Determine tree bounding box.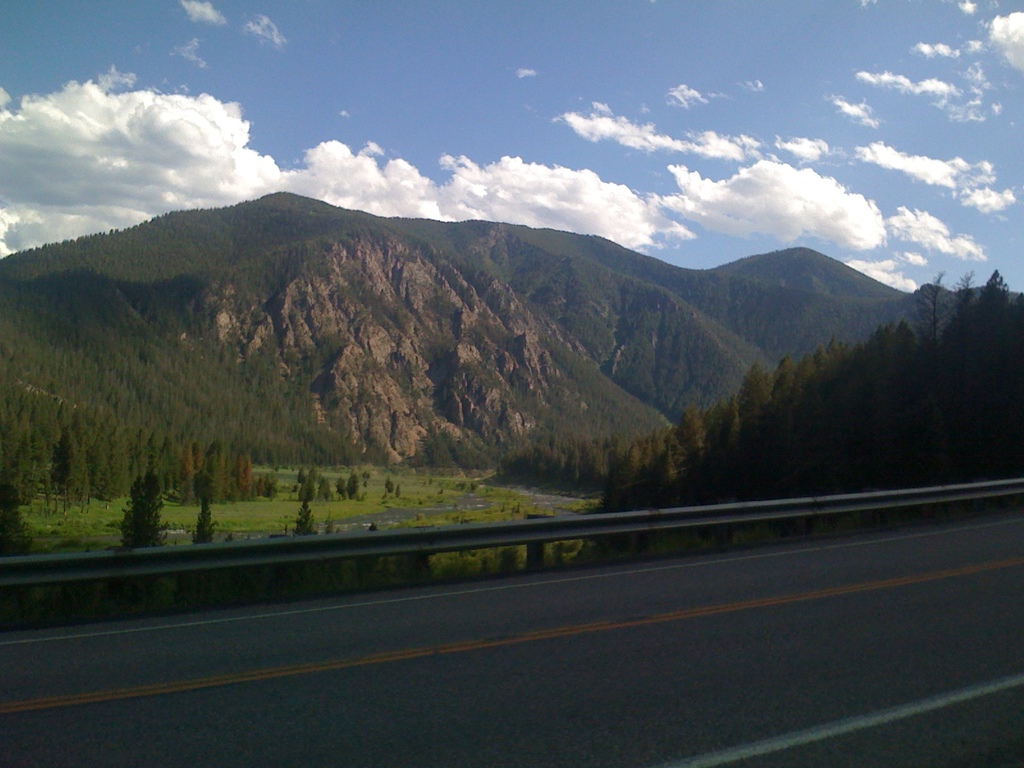
Determined: [x1=118, y1=464, x2=172, y2=618].
